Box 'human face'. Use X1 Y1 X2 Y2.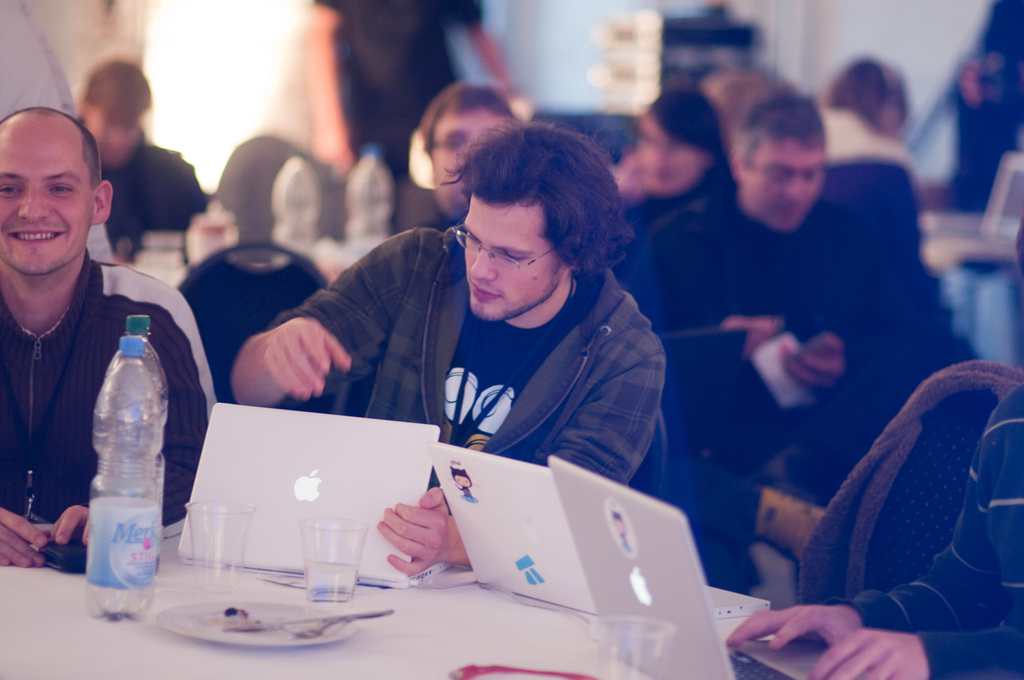
459 204 566 324.
